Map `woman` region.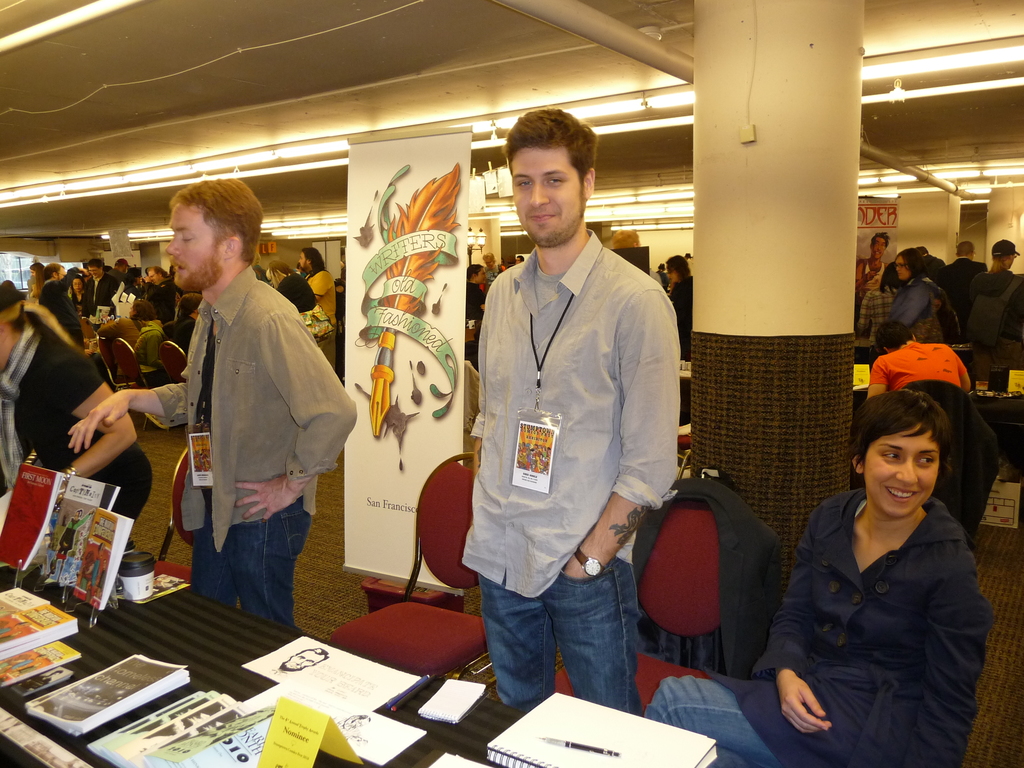
Mapped to l=970, t=241, r=1023, b=392.
